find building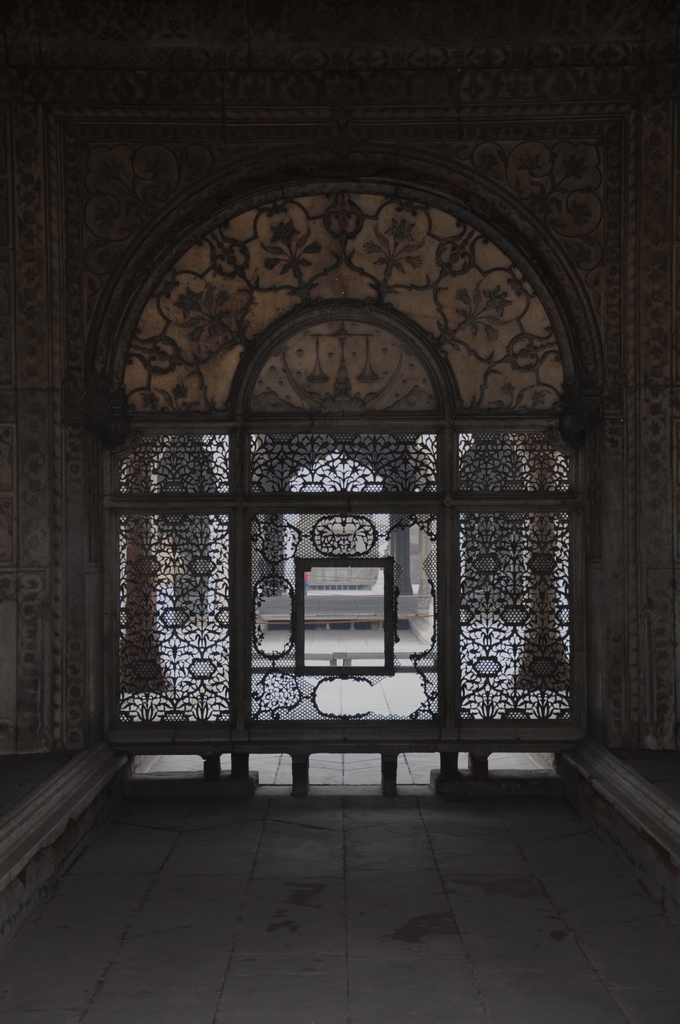
x1=0, y1=0, x2=679, y2=1023
